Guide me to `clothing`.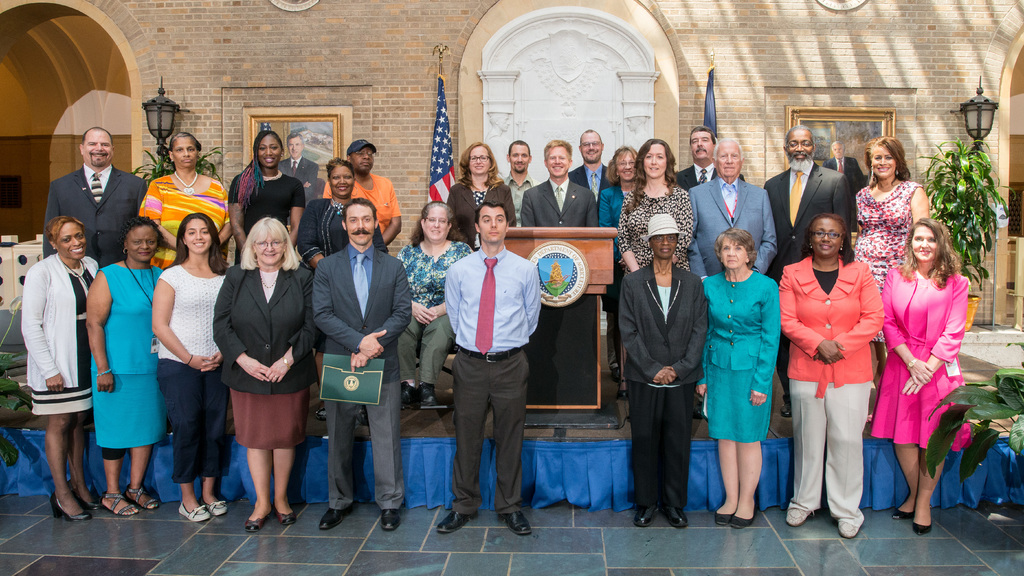
Guidance: pyautogui.locateOnScreen(138, 174, 230, 268).
